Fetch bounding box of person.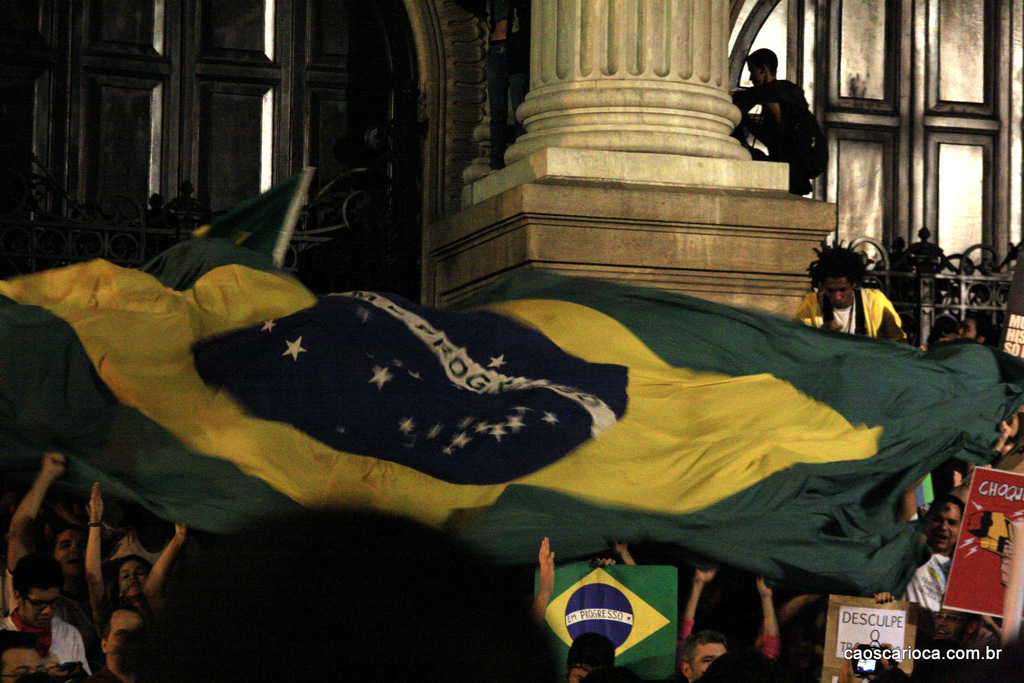
Bbox: 729/47/829/195.
